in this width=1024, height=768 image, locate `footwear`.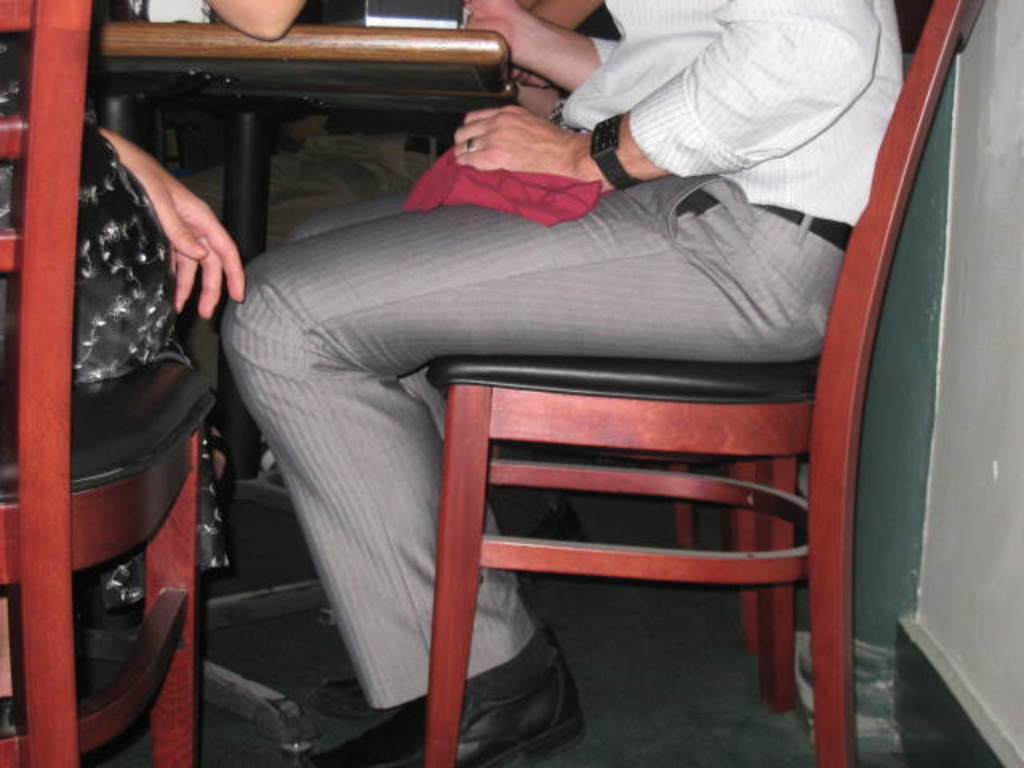
Bounding box: x1=0, y1=699, x2=62, y2=749.
